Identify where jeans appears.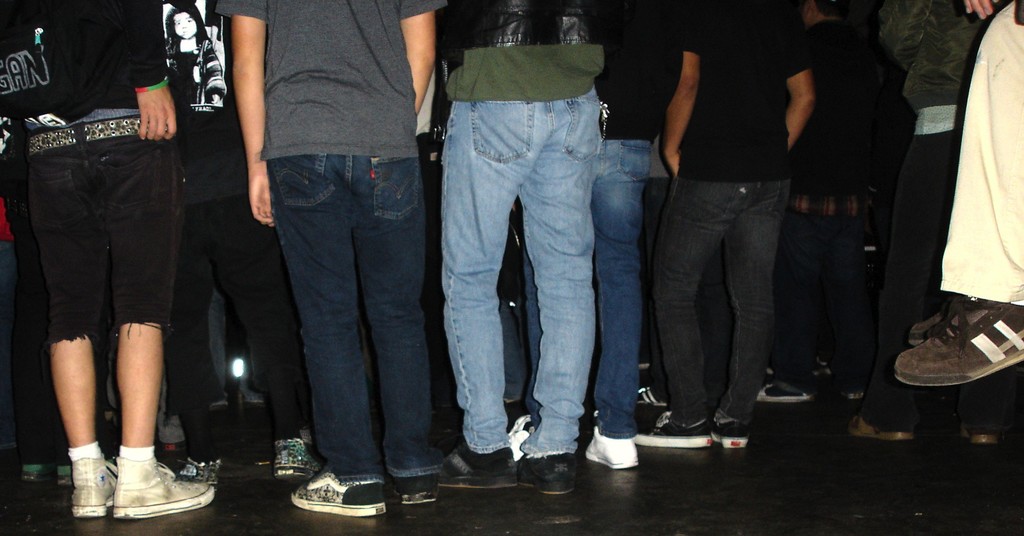
Appears at bbox=(525, 138, 650, 437).
